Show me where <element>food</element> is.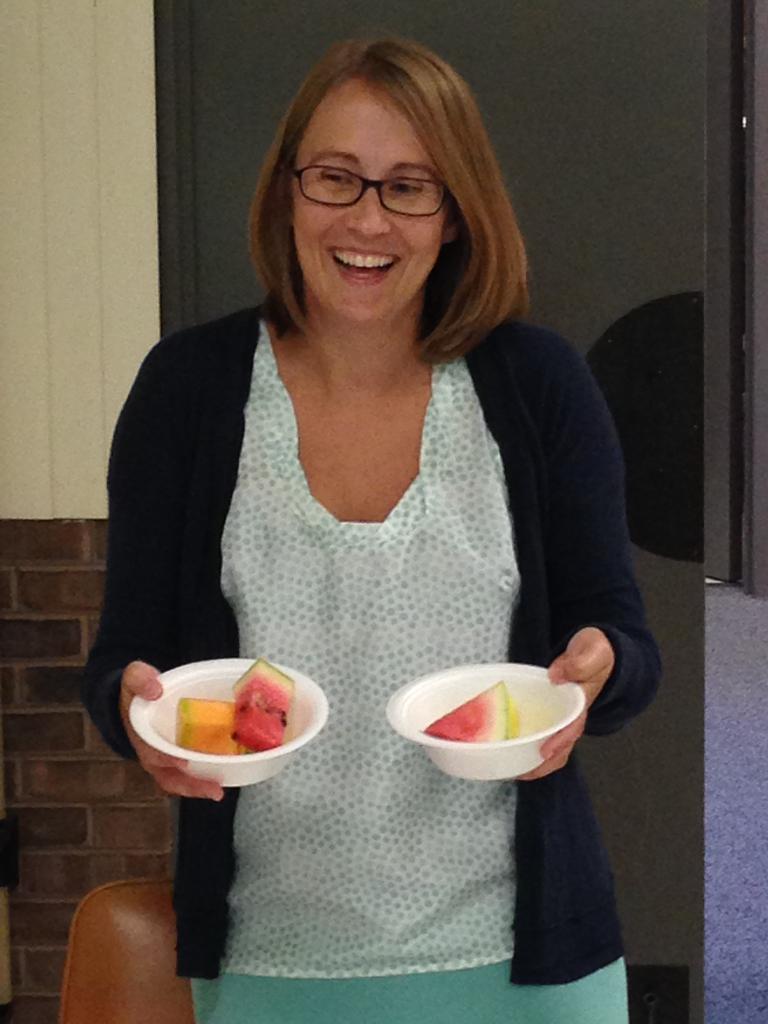
<element>food</element> is at <region>422, 677, 520, 744</region>.
